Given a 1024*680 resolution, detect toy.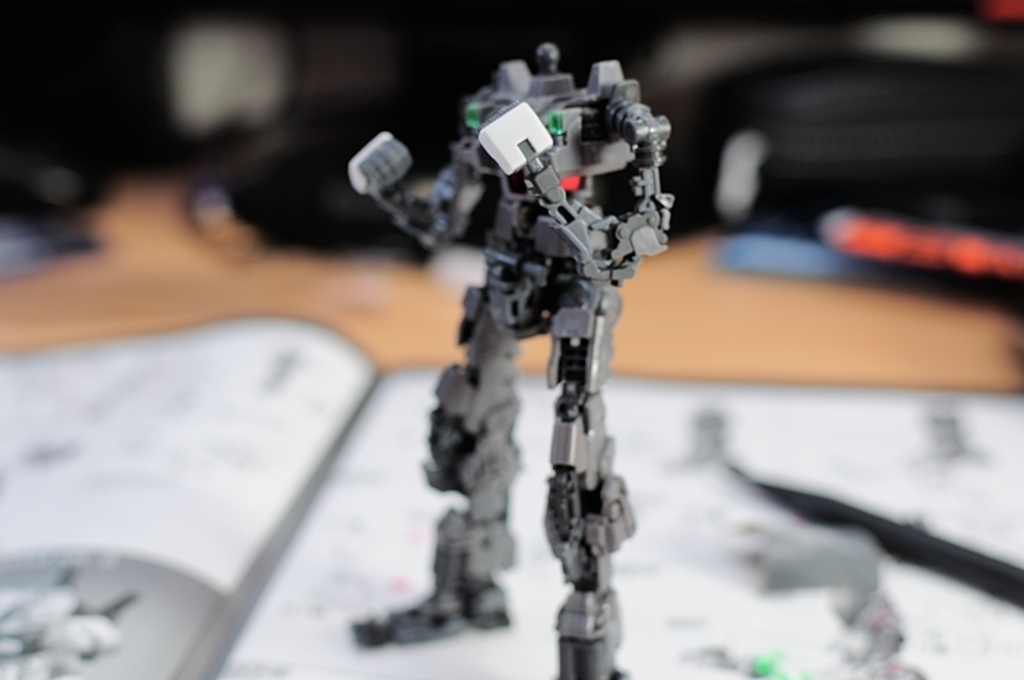
box(334, 35, 685, 679).
